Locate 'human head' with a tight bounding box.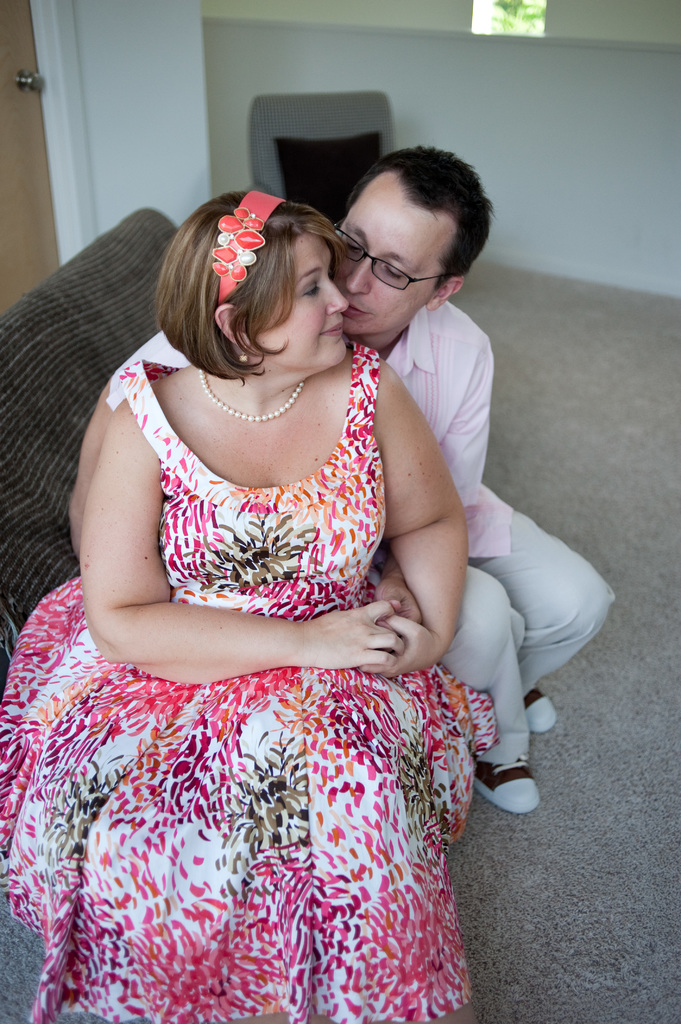
<region>326, 148, 495, 340</region>.
